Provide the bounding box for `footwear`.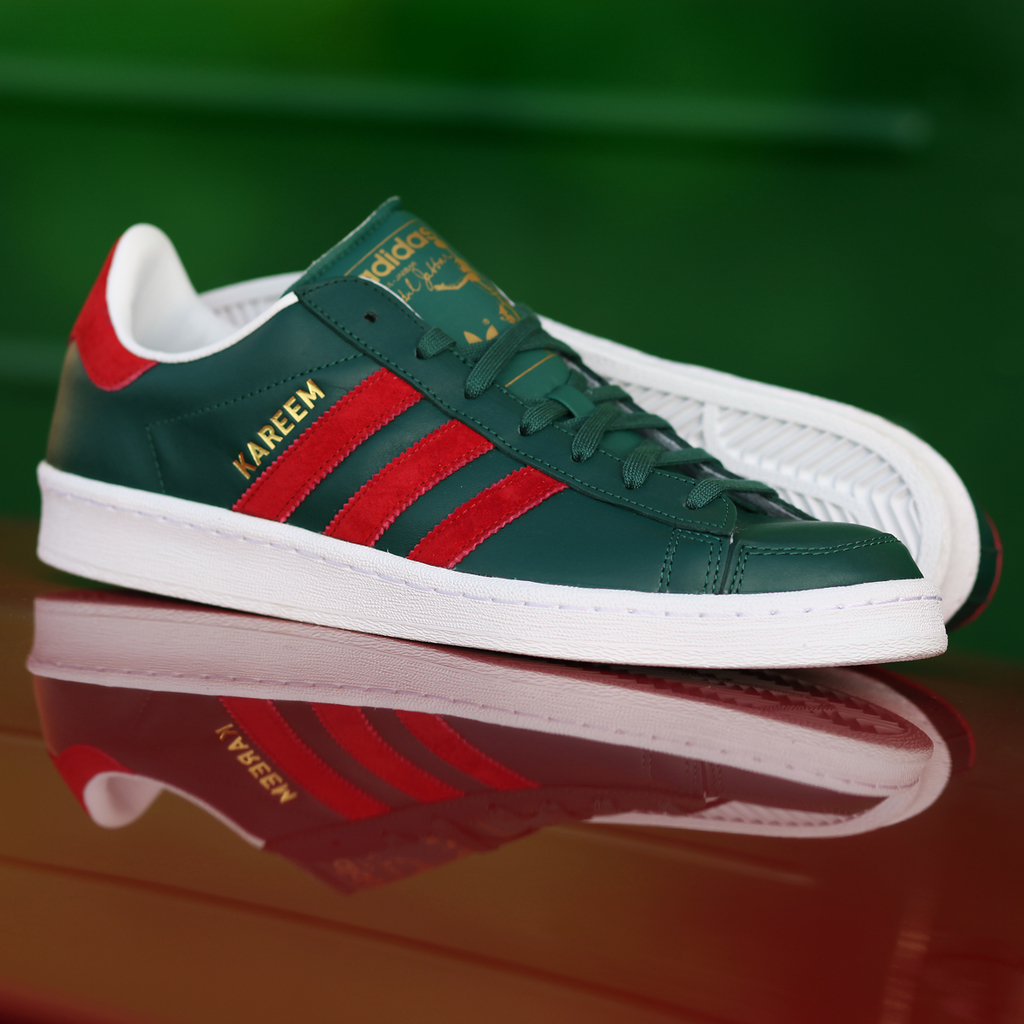
(21, 190, 953, 665).
